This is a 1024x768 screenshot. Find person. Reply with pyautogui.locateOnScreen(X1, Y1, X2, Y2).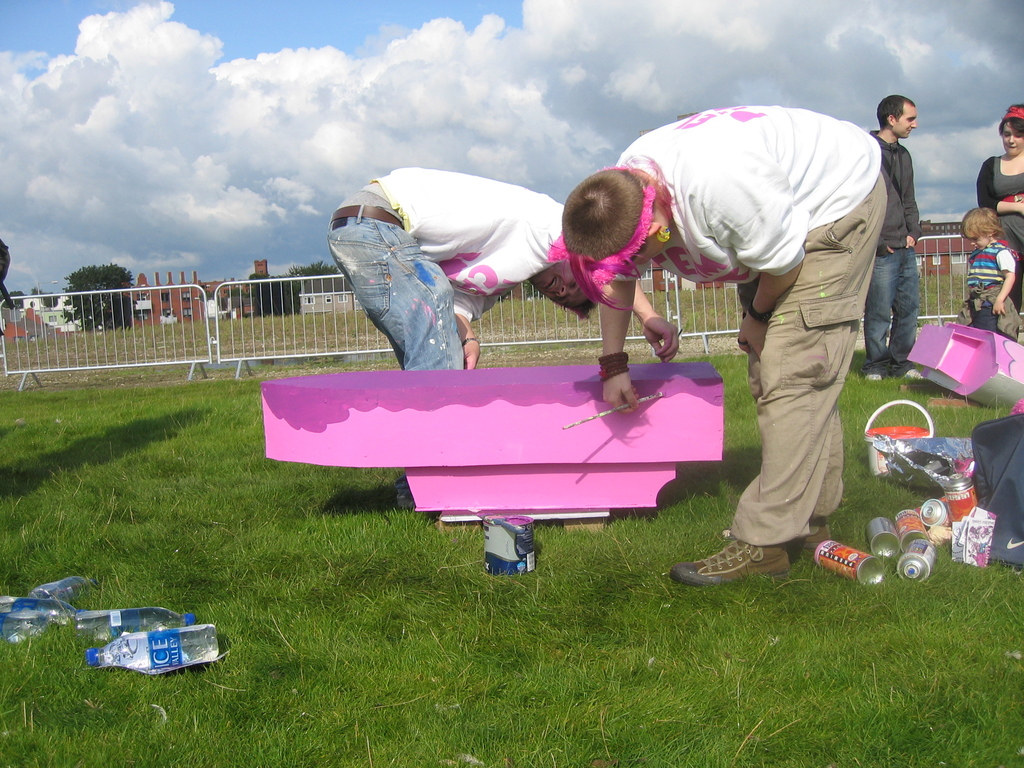
pyautogui.locateOnScreen(862, 88, 922, 388).
